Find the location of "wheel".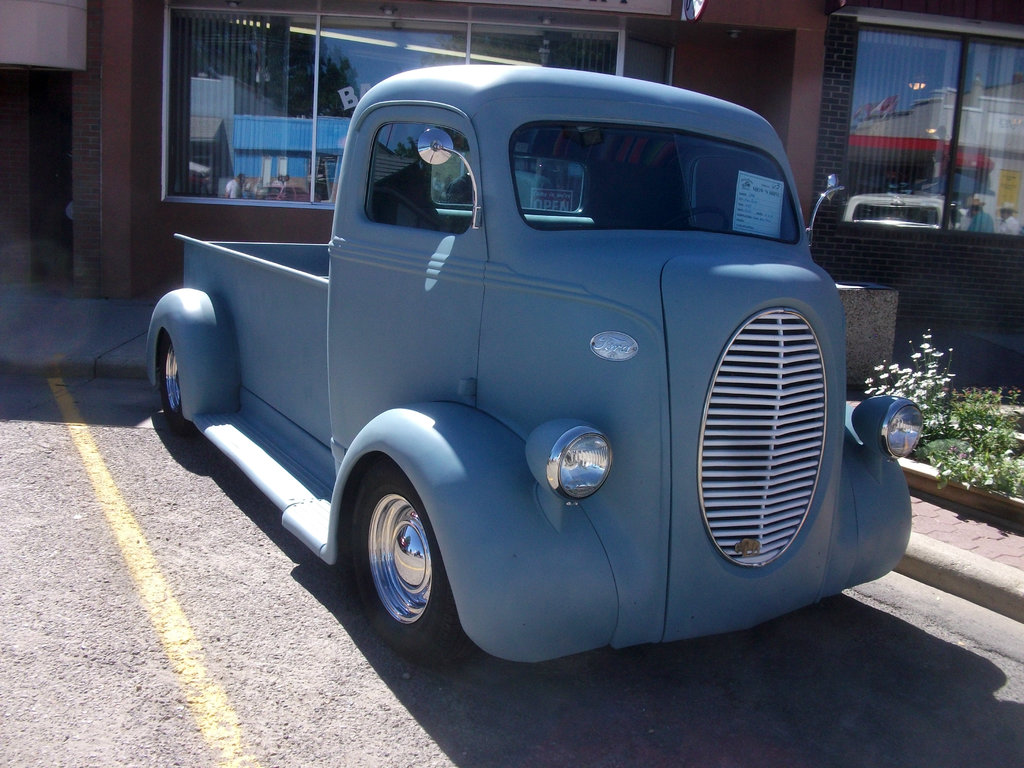
Location: x1=666 y1=206 x2=729 y2=232.
